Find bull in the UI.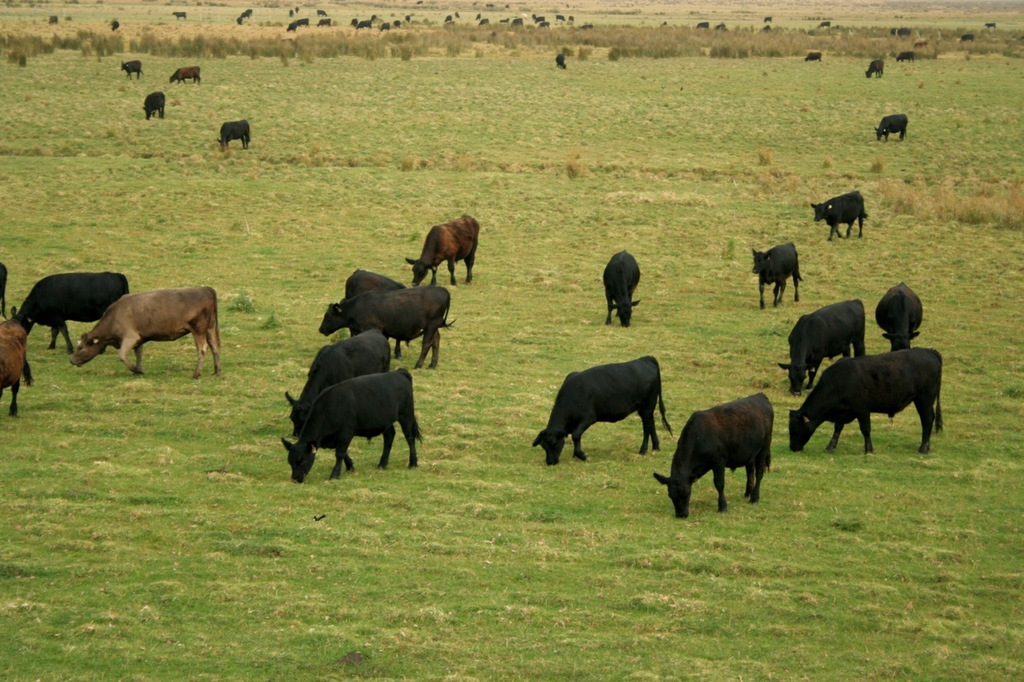
UI element at bbox=(870, 114, 909, 139).
